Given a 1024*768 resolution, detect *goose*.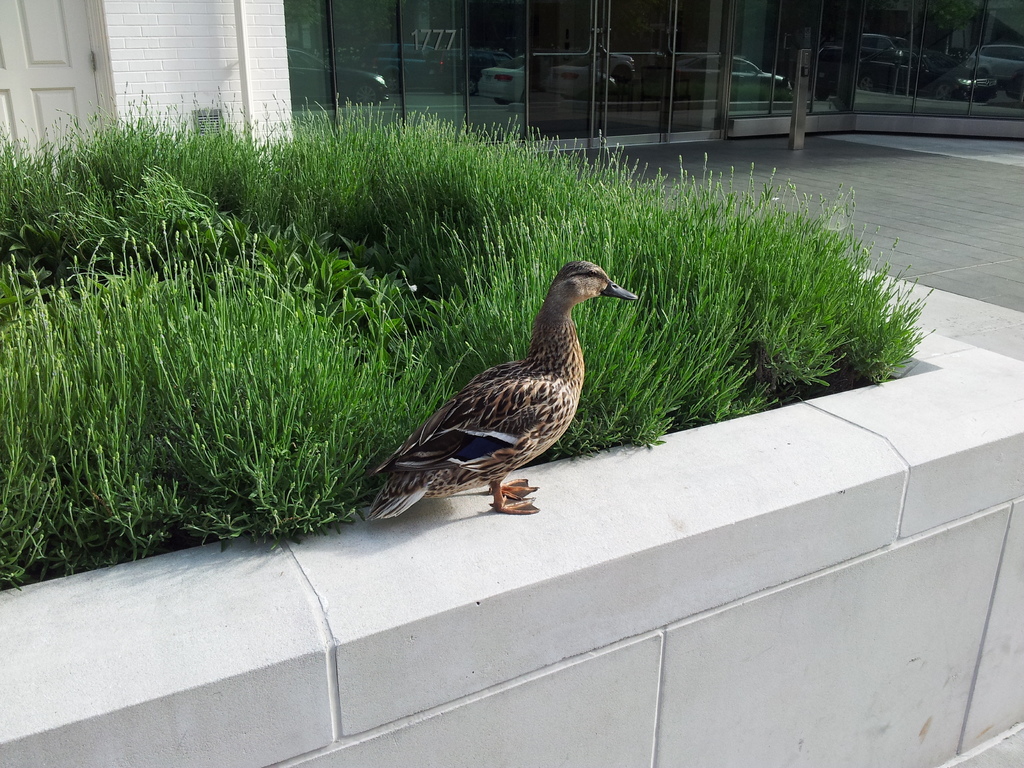
[340,256,635,534].
